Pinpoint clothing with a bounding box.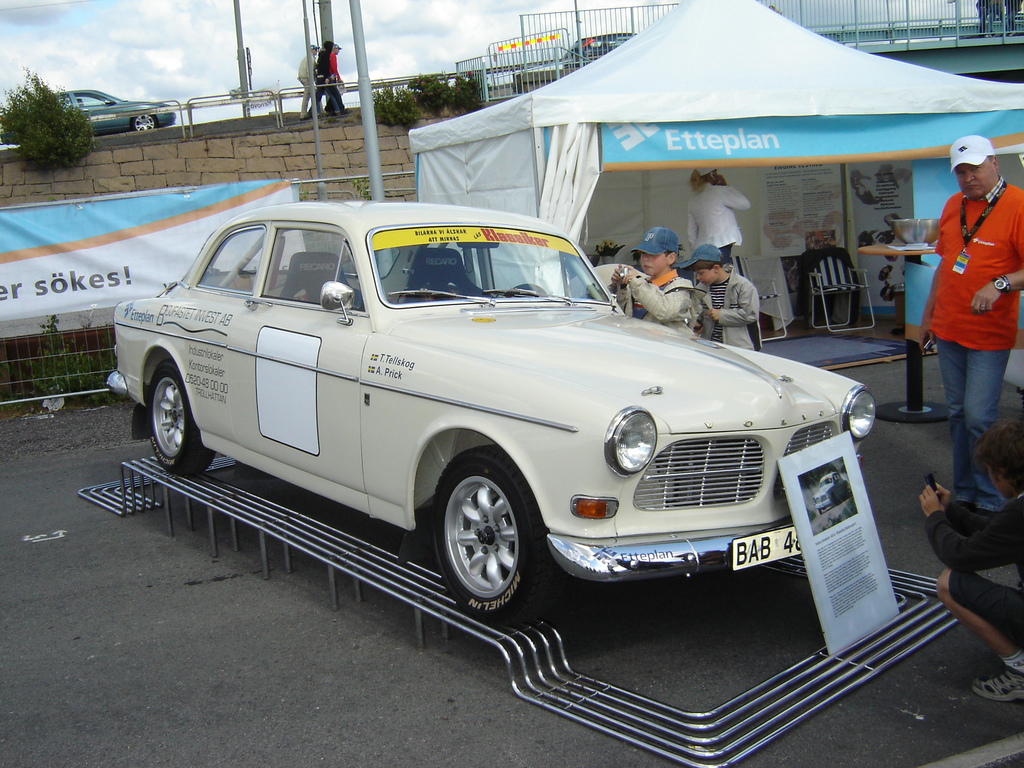
(x1=926, y1=180, x2=1023, y2=513).
